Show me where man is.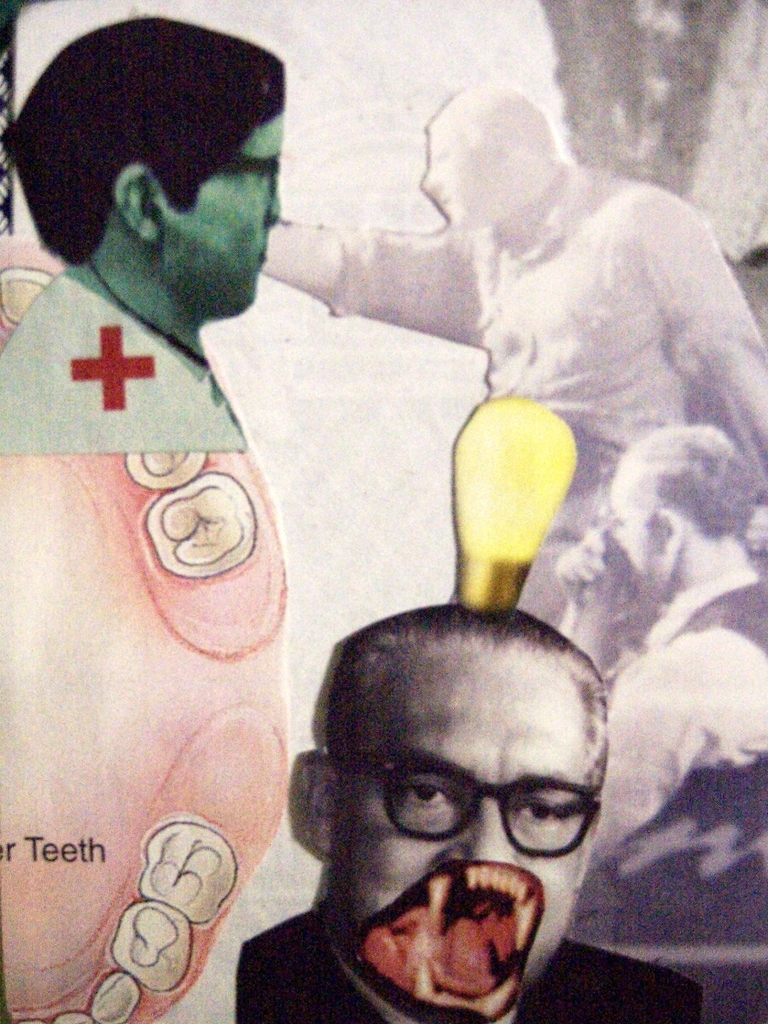
man is at locate(240, 602, 696, 1023).
